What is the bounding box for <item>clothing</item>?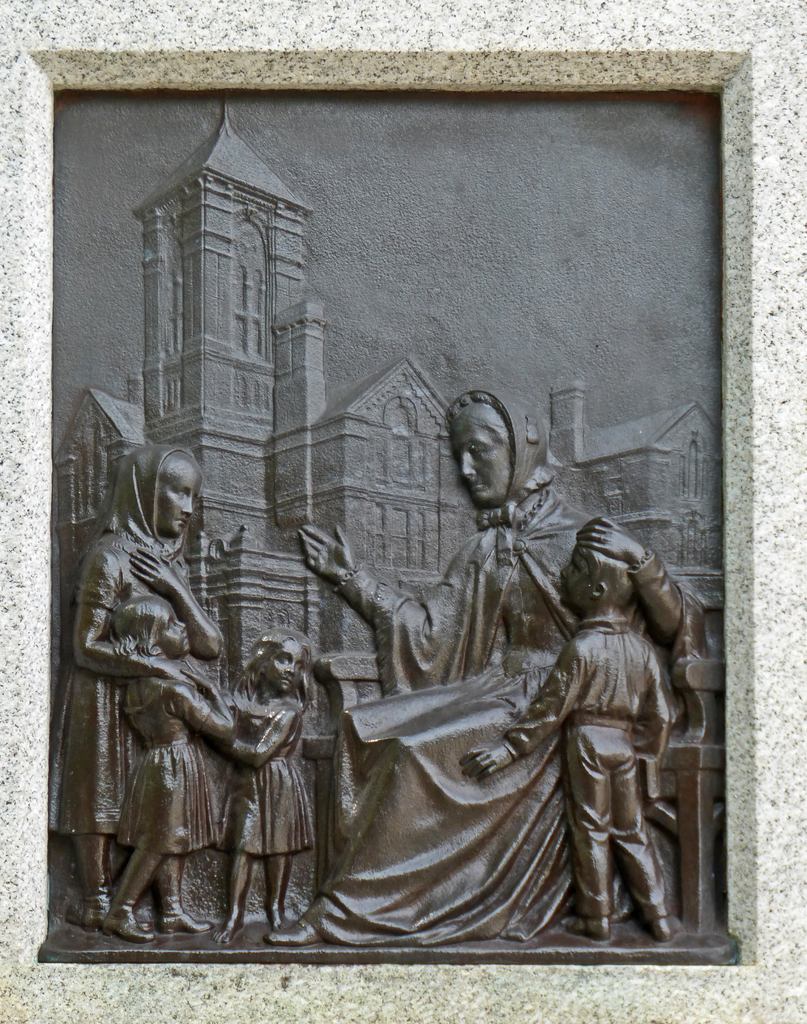
[48,440,191,842].
